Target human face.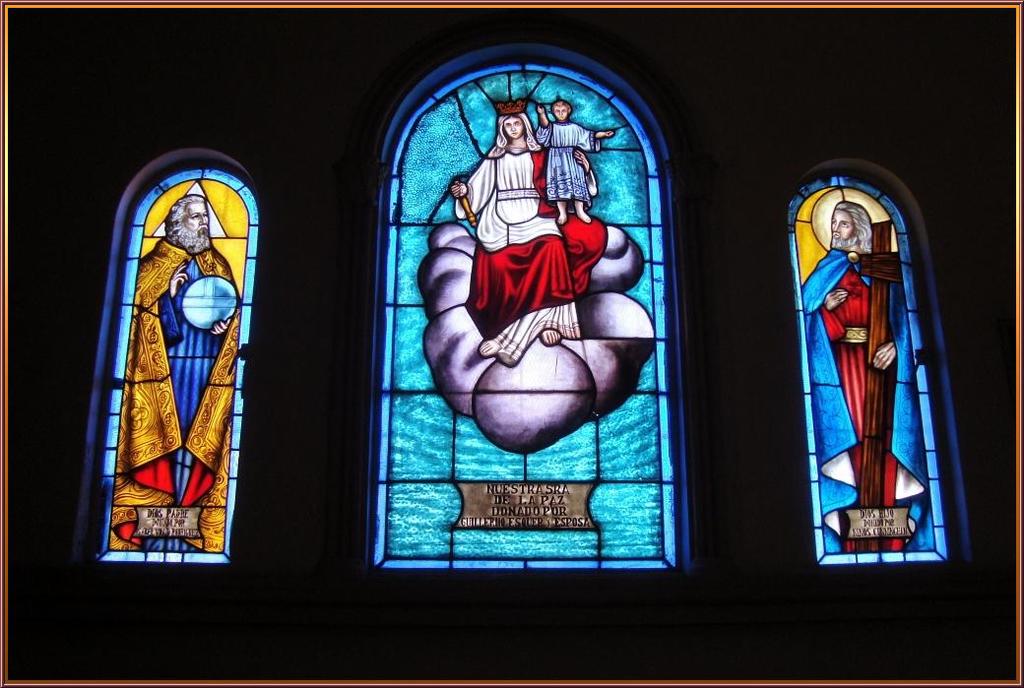
Target region: 184 199 210 232.
